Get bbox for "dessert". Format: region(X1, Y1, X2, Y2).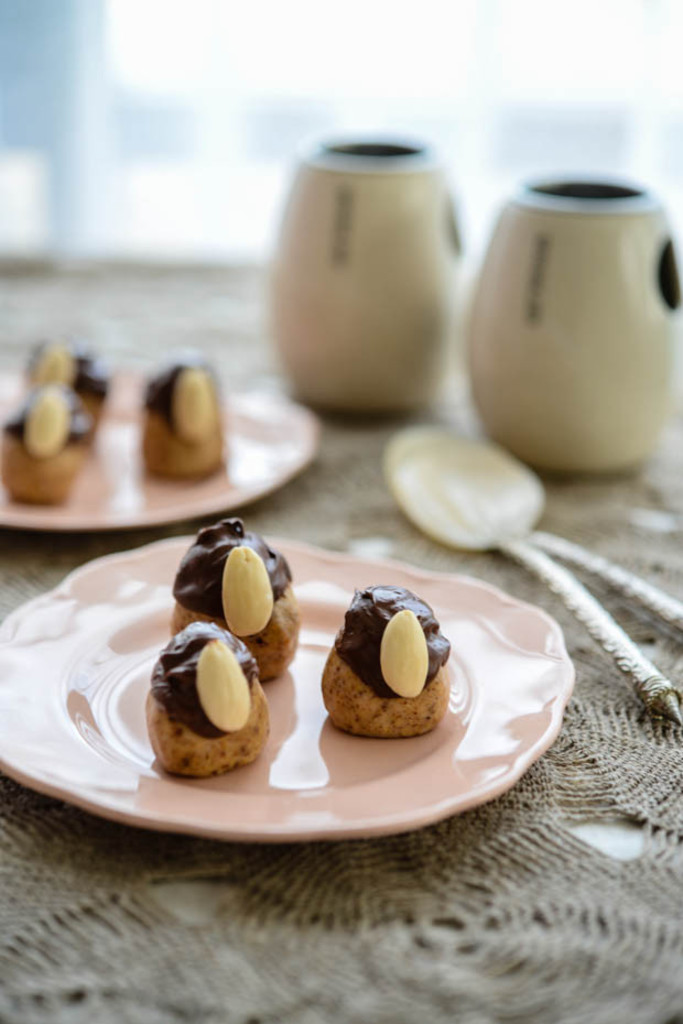
region(0, 381, 85, 511).
